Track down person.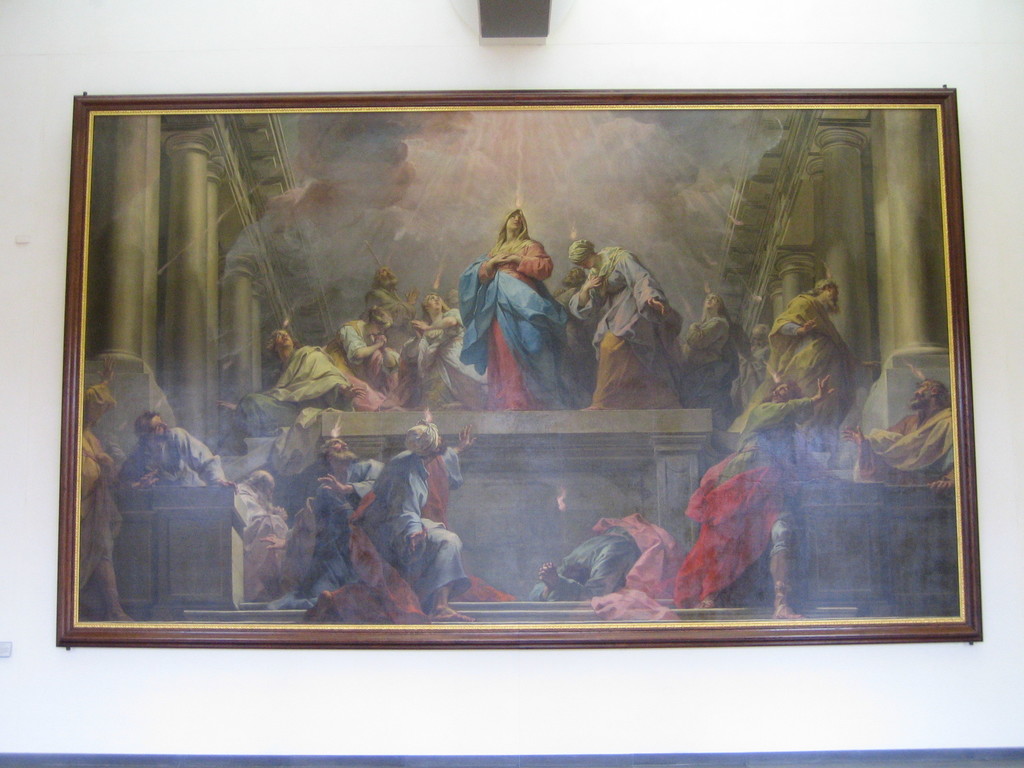
Tracked to {"x1": 73, "y1": 371, "x2": 131, "y2": 618}.
